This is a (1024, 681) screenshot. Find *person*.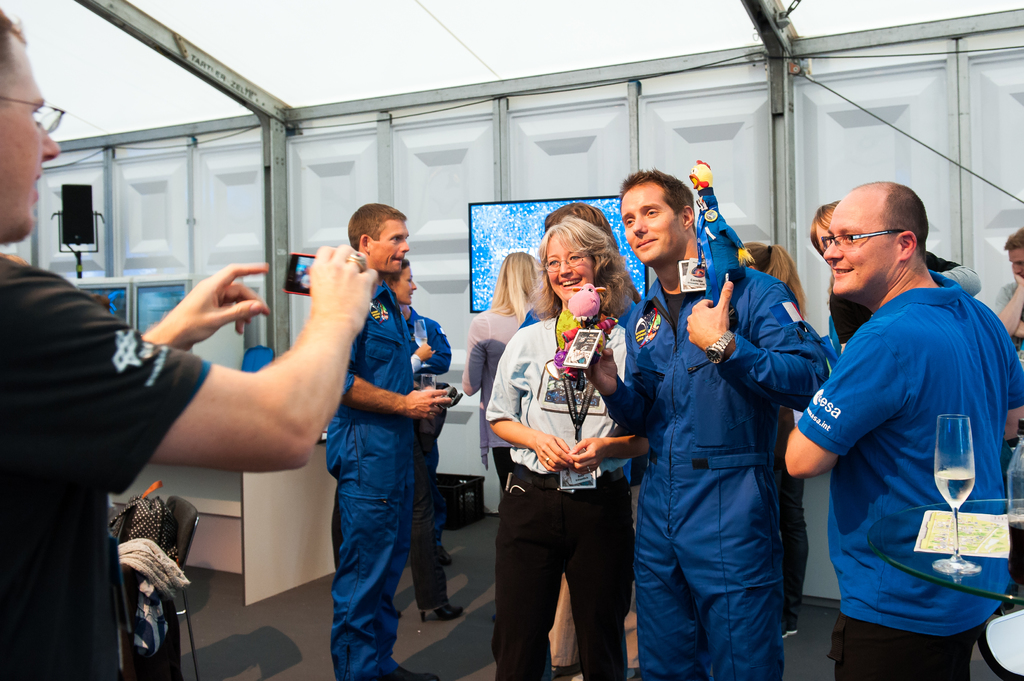
Bounding box: region(317, 196, 455, 680).
